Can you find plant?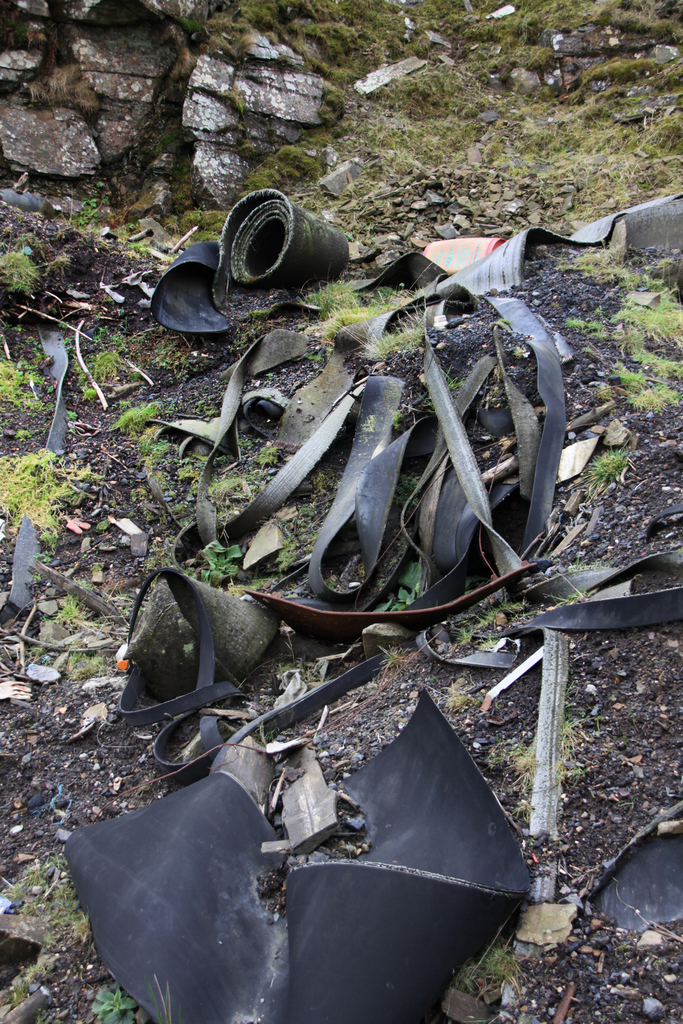
Yes, bounding box: rect(0, 845, 108, 979).
